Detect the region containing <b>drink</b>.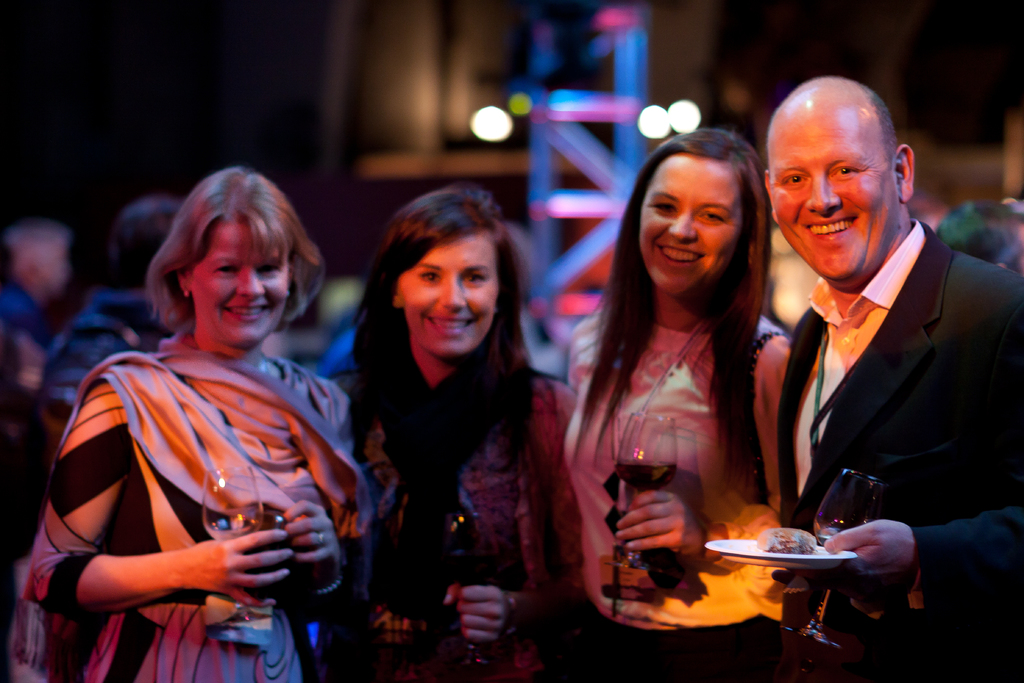
bbox(815, 530, 837, 541).
